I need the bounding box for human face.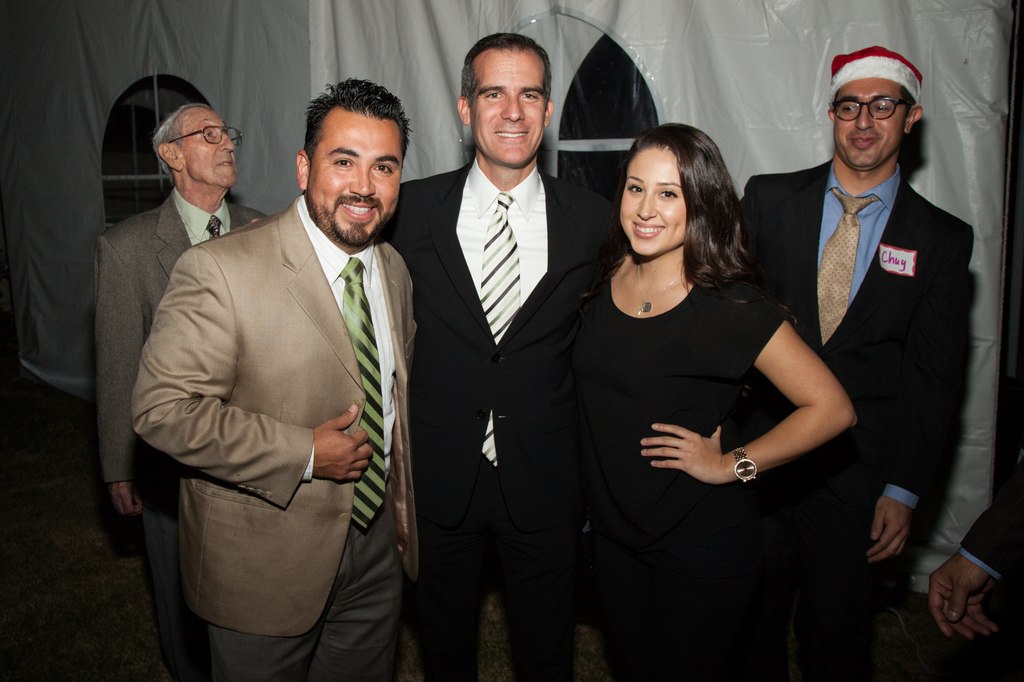
Here it is: bbox=[835, 77, 909, 171].
